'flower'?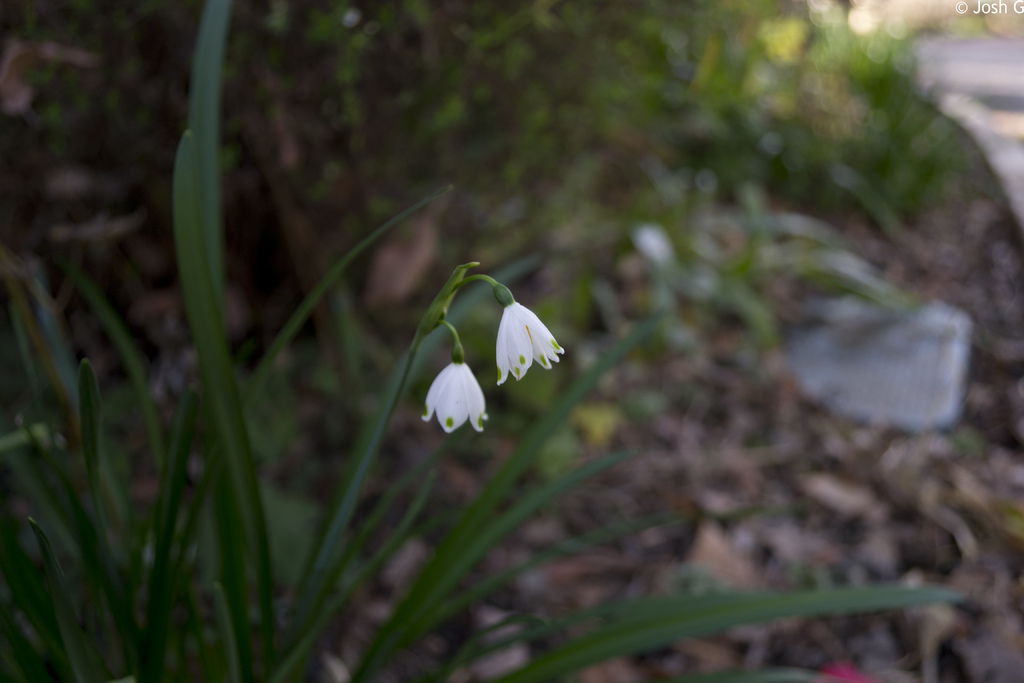
crop(484, 287, 569, 393)
